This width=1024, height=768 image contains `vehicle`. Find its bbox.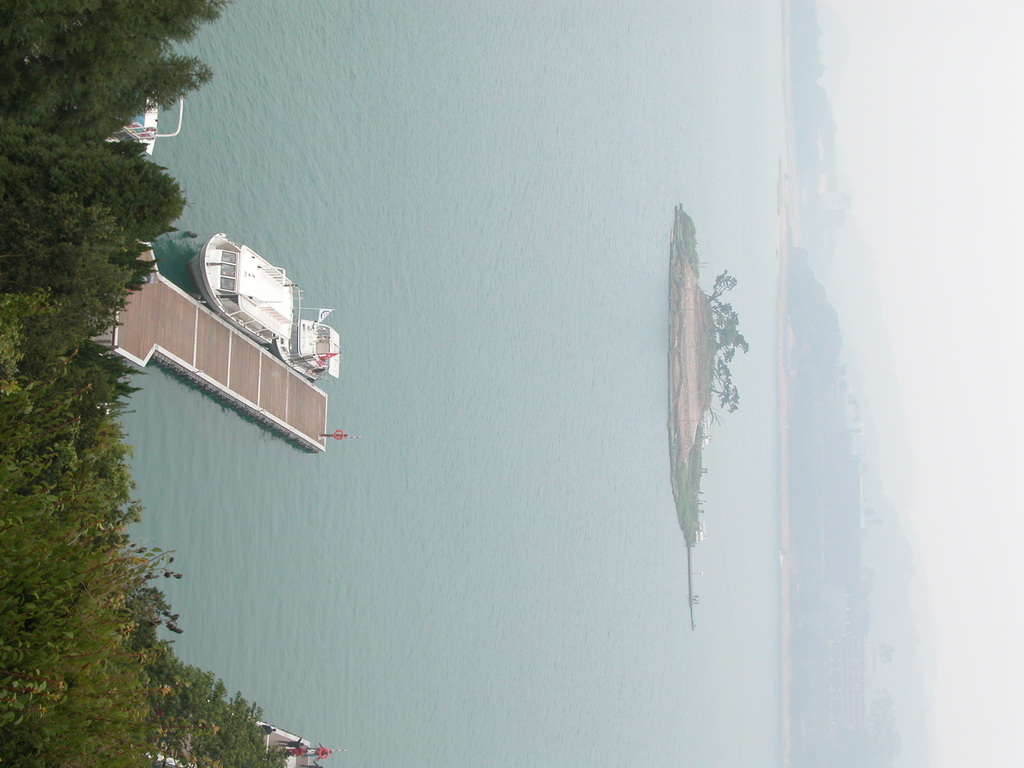
192/230/305/349.
